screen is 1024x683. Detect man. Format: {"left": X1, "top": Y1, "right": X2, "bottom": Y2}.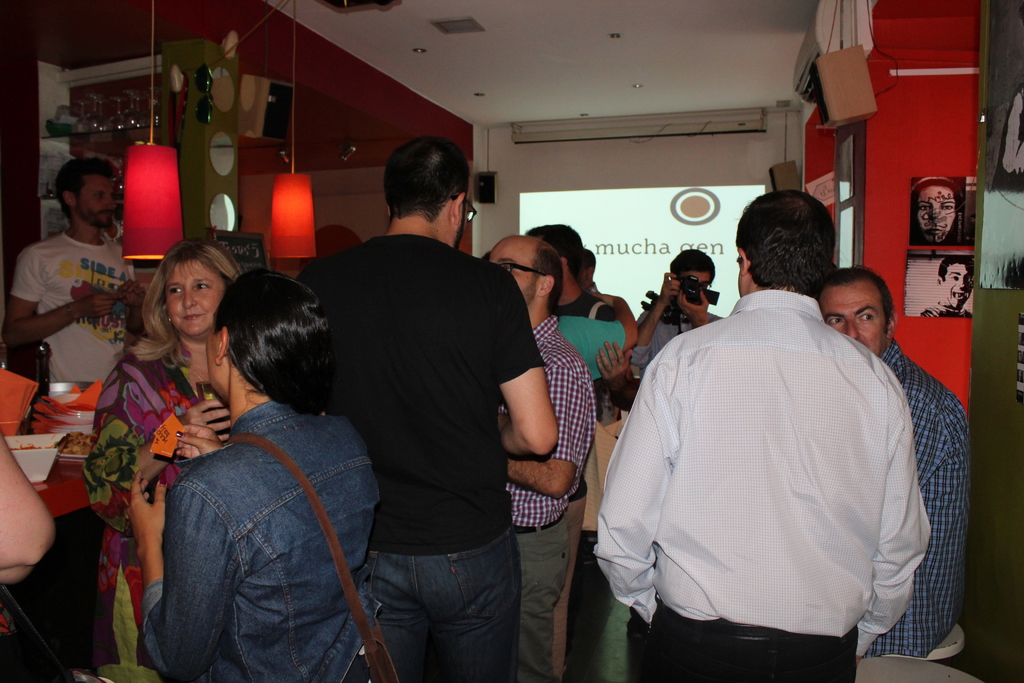
{"left": 300, "top": 133, "right": 562, "bottom": 682}.
